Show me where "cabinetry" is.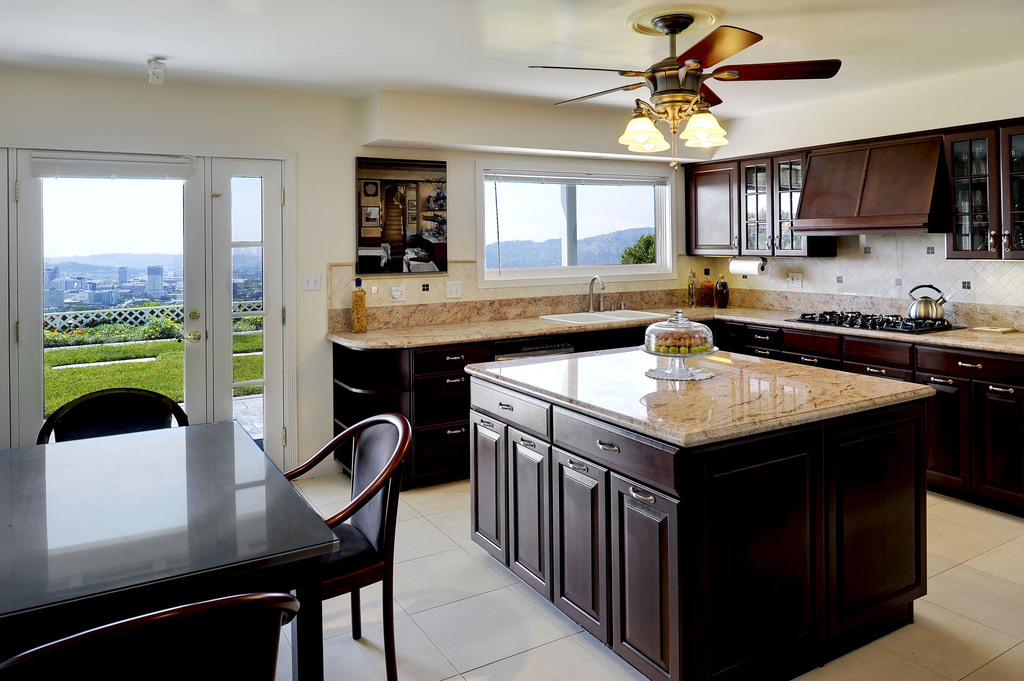
"cabinetry" is at x1=740 y1=330 x2=840 y2=360.
